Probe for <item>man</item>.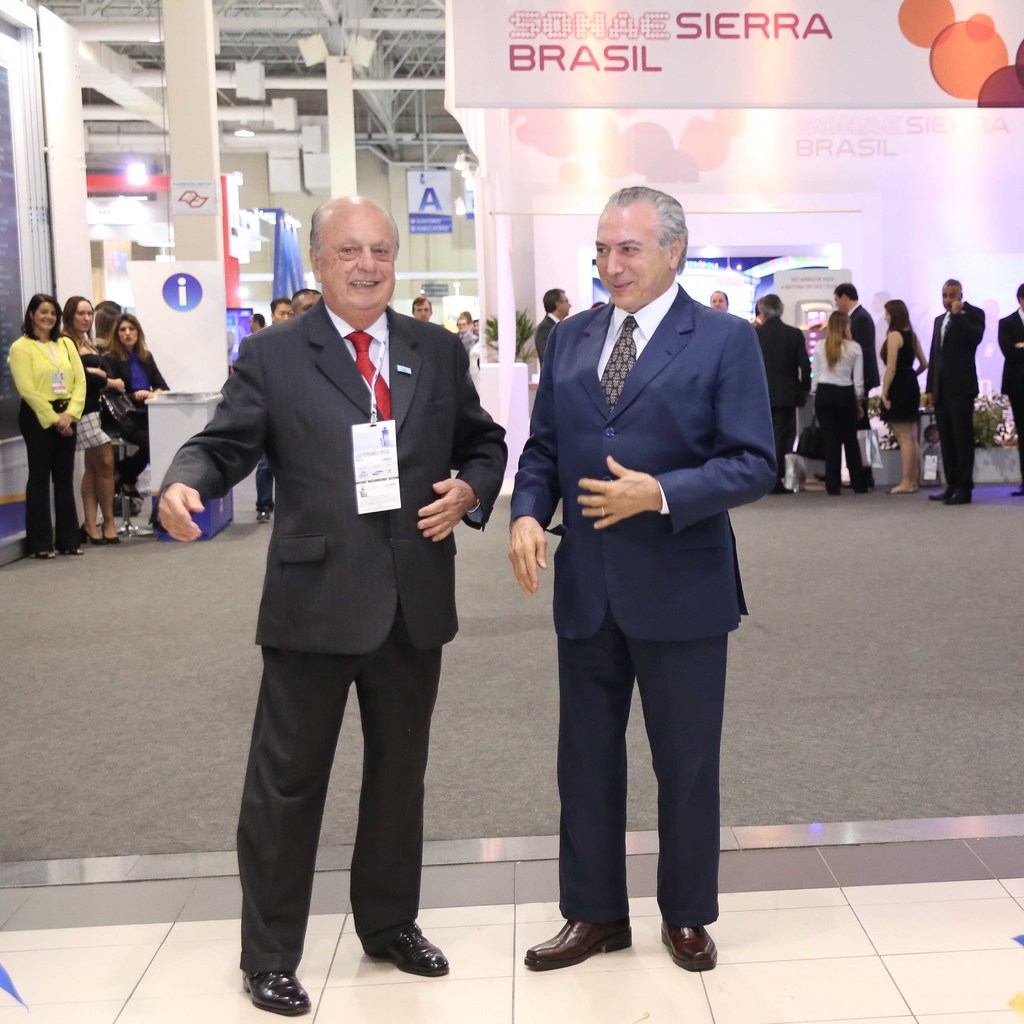
Probe result: 922 280 985 502.
